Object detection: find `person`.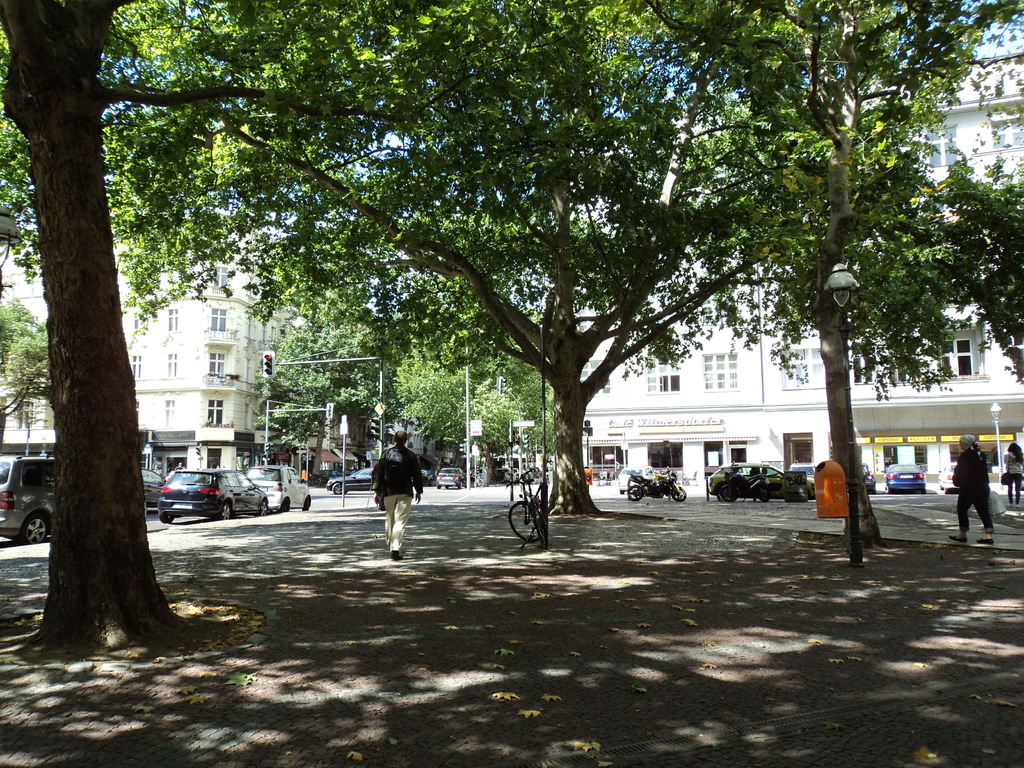
{"left": 948, "top": 431, "right": 996, "bottom": 547}.
